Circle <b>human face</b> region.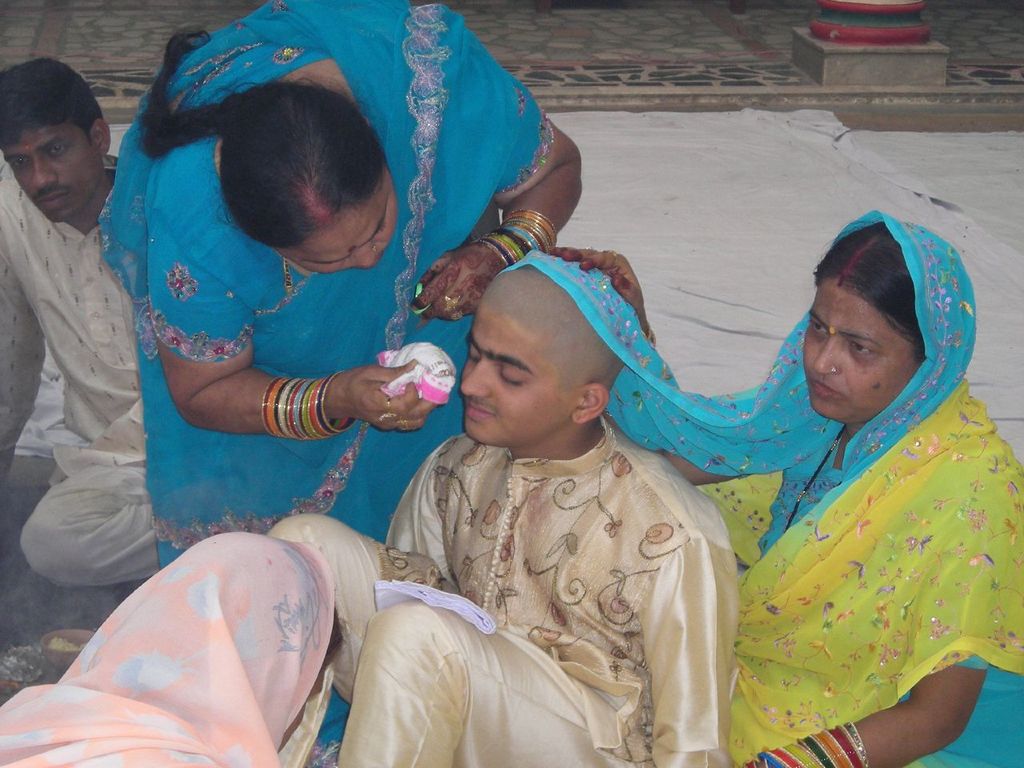
Region: (280, 172, 398, 270).
